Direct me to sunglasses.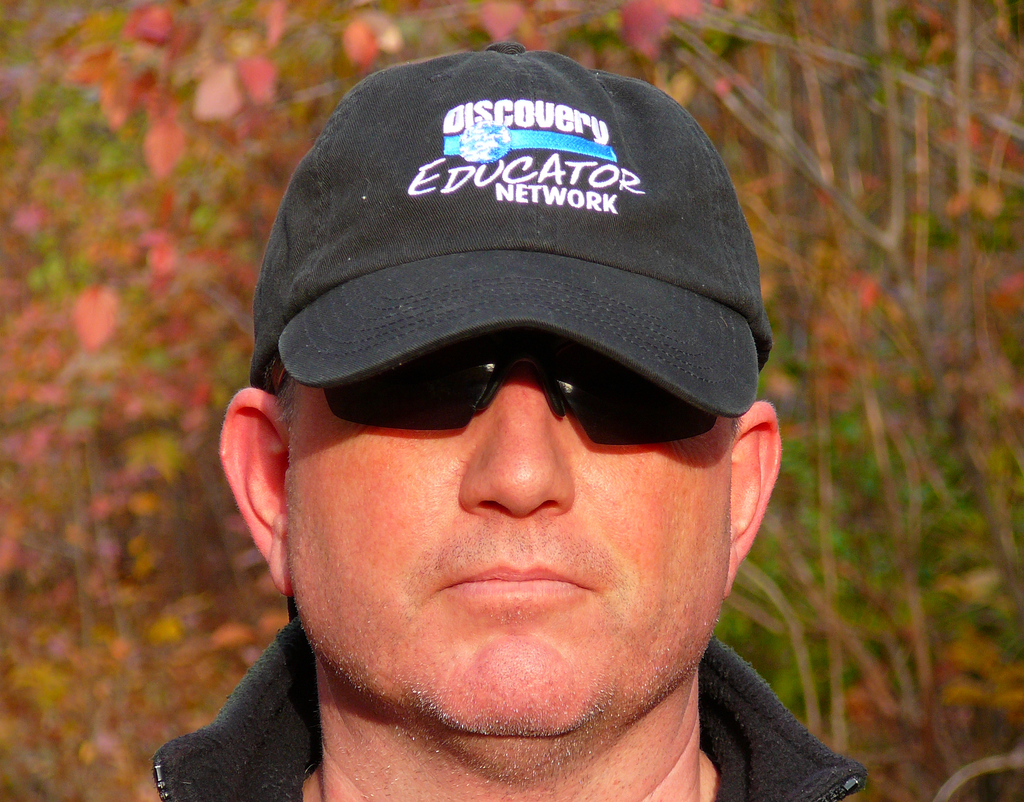
Direction: <region>271, 332, 717, 450</region>.
